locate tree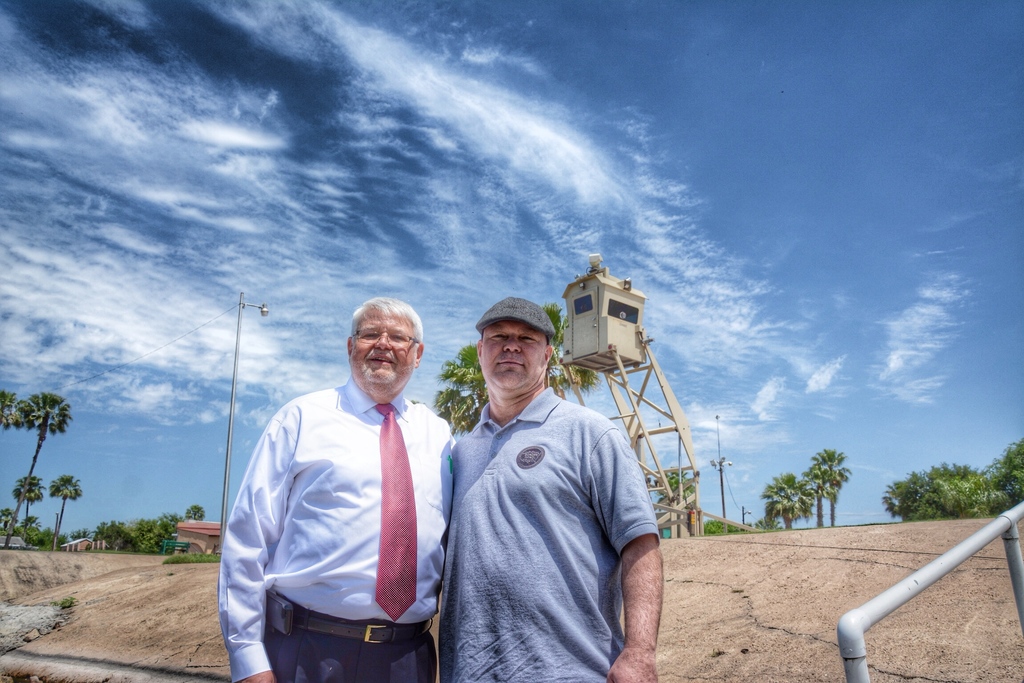
535,301,602,413
